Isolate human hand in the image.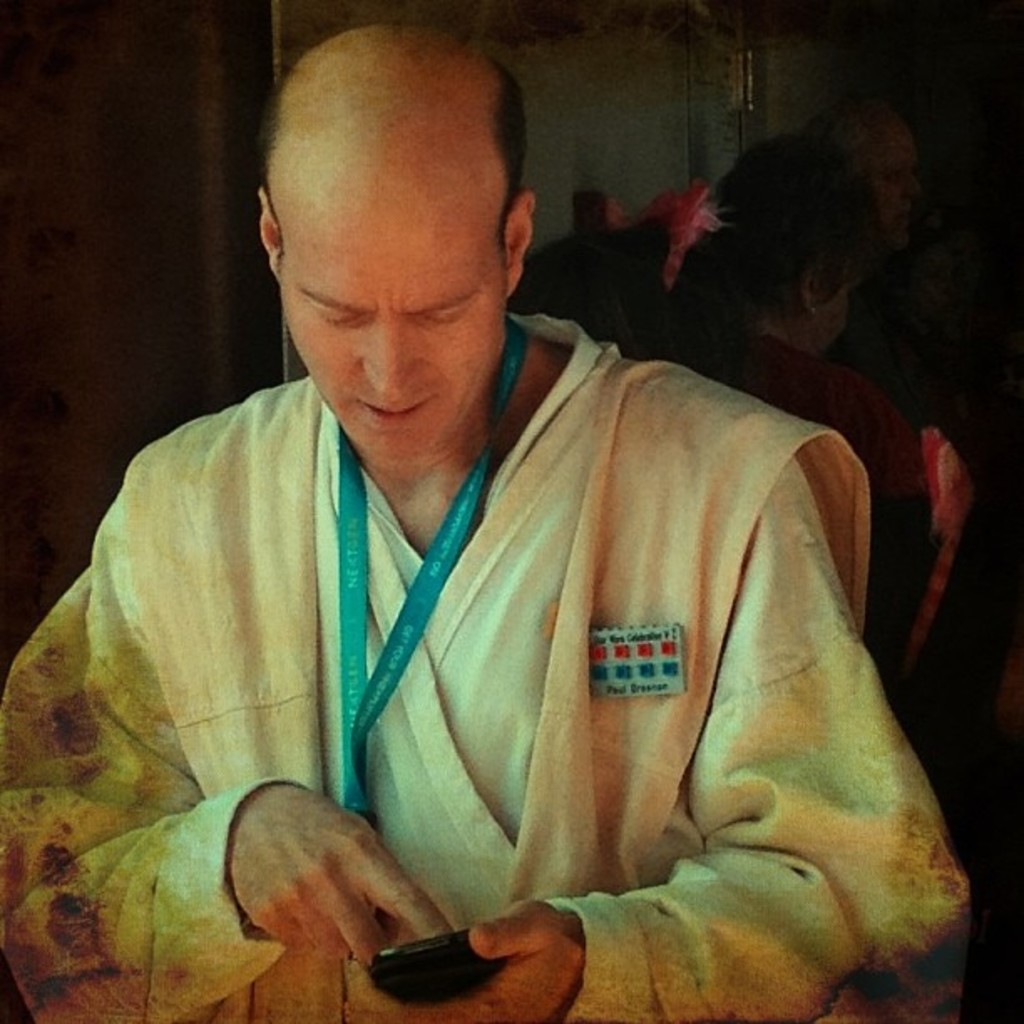
Isolated region: (179,771,474,992).
